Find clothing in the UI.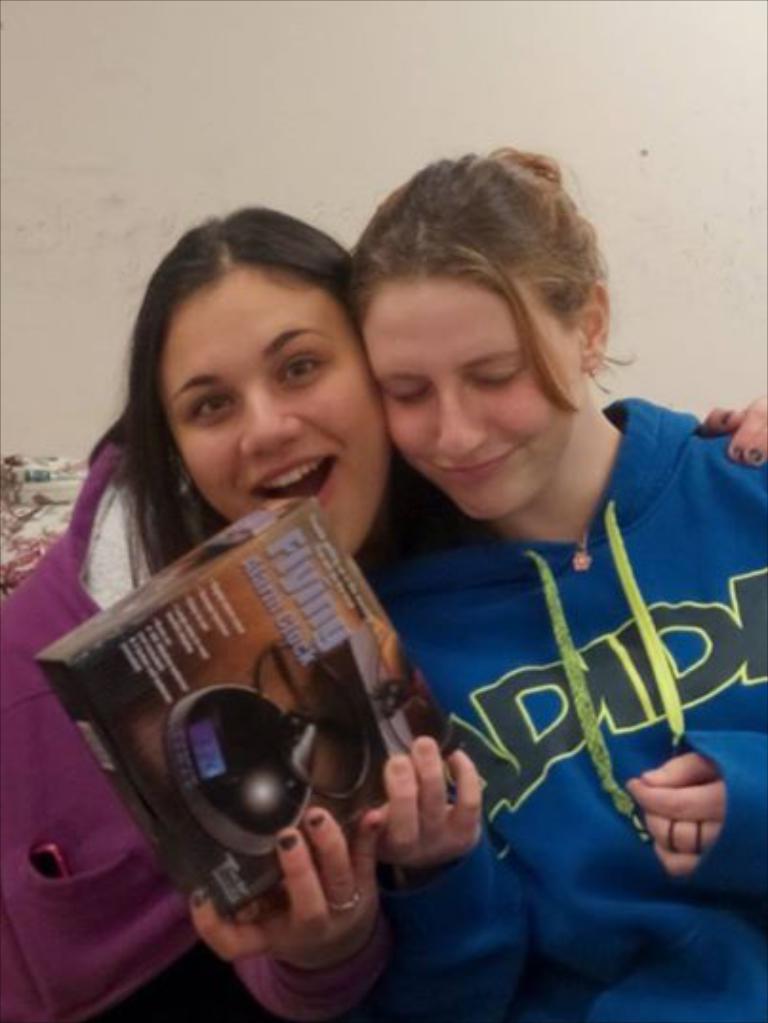
UI element at [354, 391, 766, 1021].
